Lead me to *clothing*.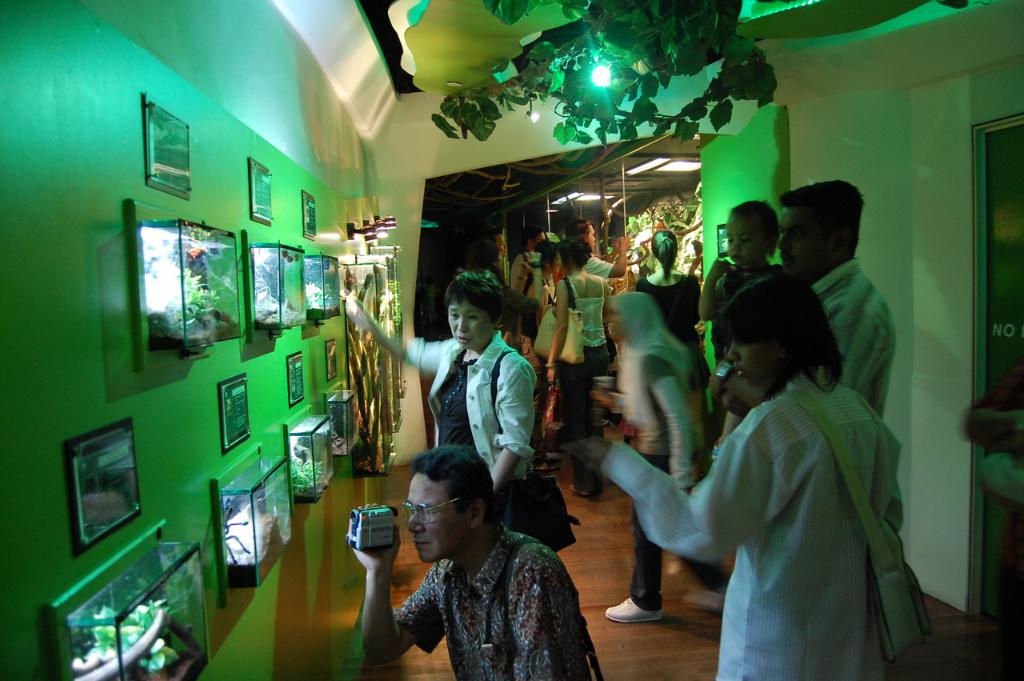
Lead to 645,272,704,364.
